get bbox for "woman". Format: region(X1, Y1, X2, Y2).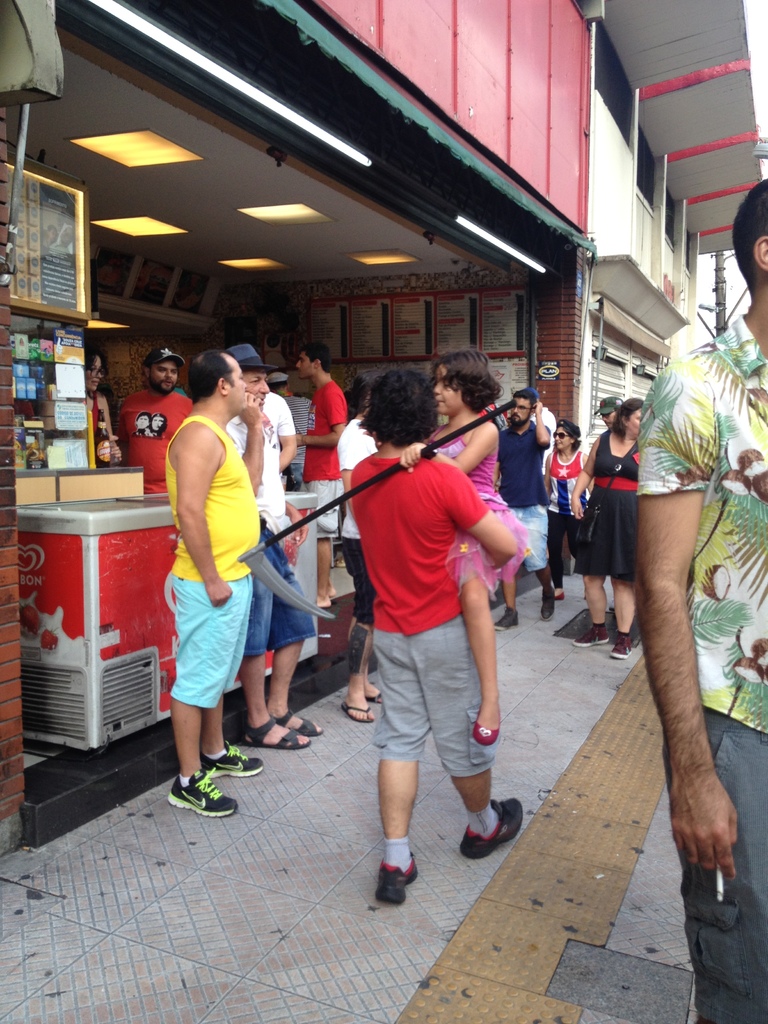
region(568, 403, 641, 662).
